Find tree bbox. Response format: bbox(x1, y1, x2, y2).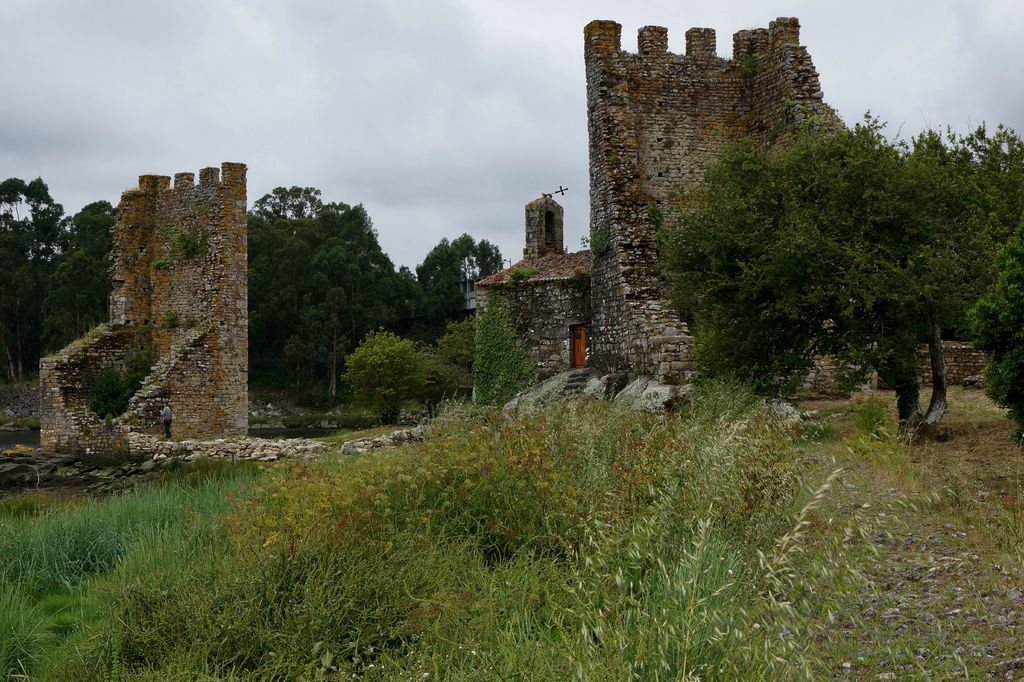
bbox(694, 93, 993, 422).
